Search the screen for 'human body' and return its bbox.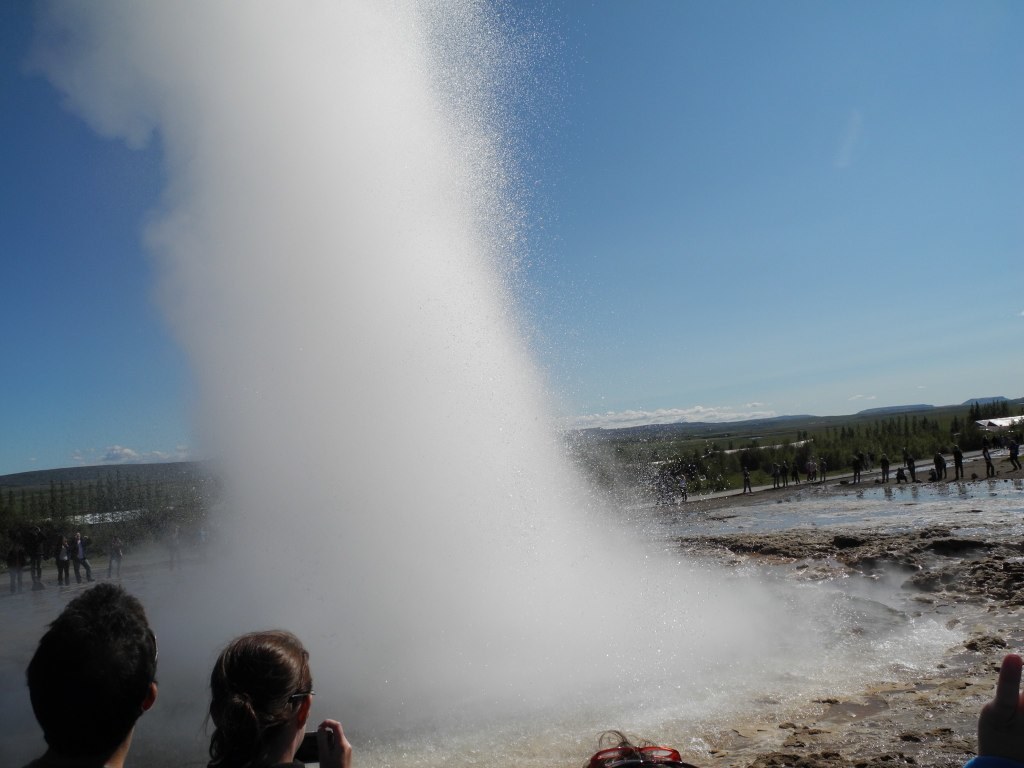
Found: 804, 461, 811, 484.
